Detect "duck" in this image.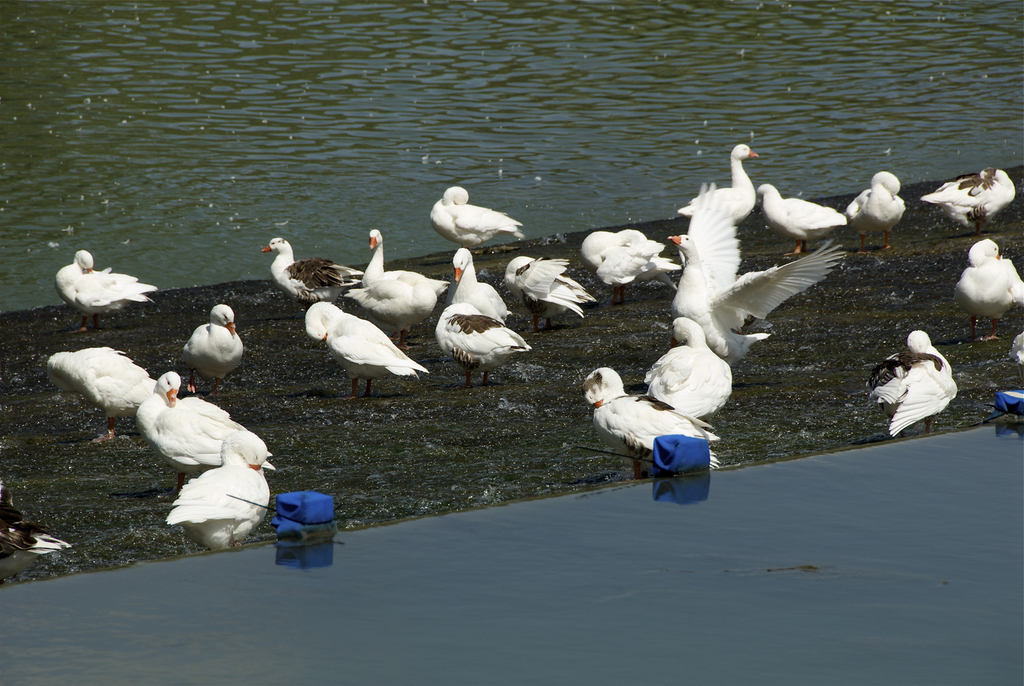
Detection: Rect(0, 485, 82, 565).
